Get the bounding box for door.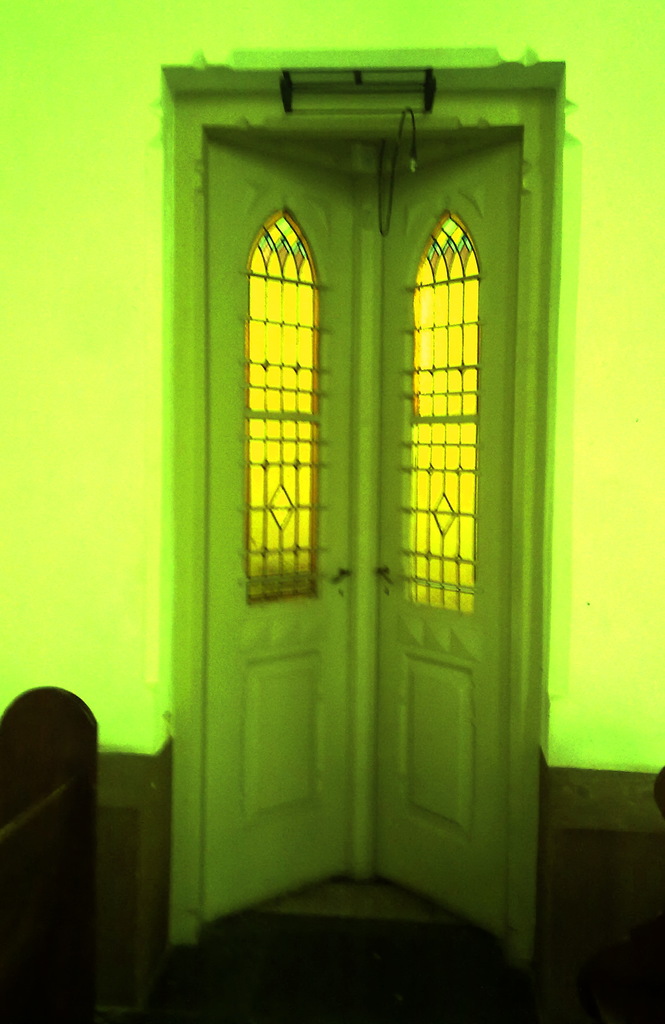
193, 56, 533, 973.
